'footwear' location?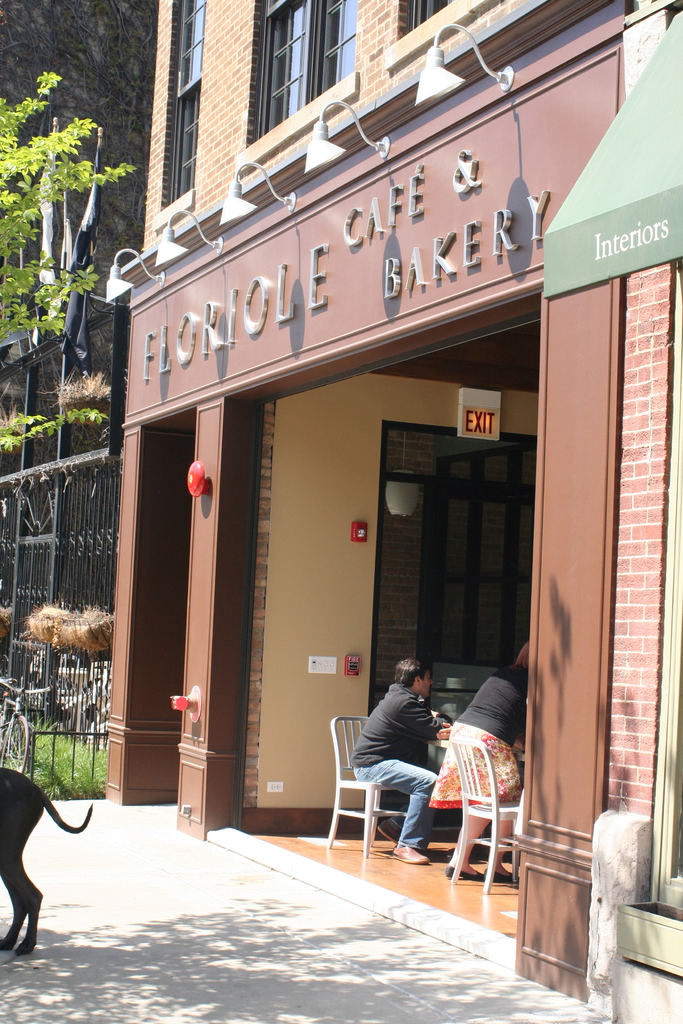
bbox(485, 872, 513, 884)
